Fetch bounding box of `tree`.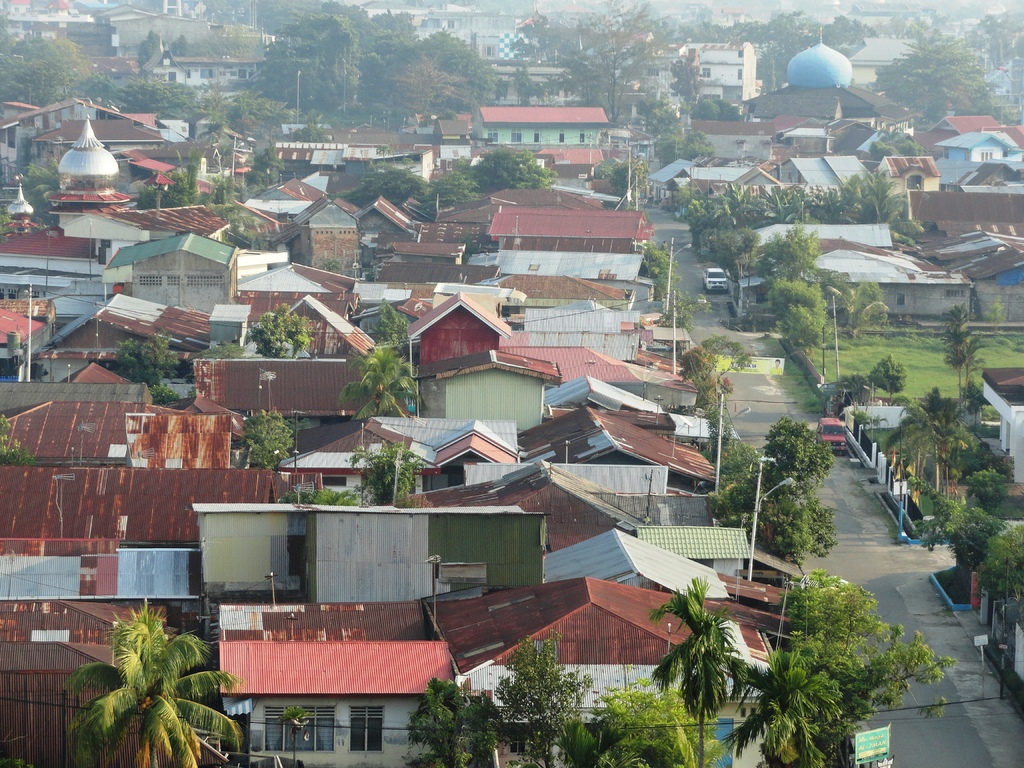
Bbox: detection(338, 342, 423, 422).
